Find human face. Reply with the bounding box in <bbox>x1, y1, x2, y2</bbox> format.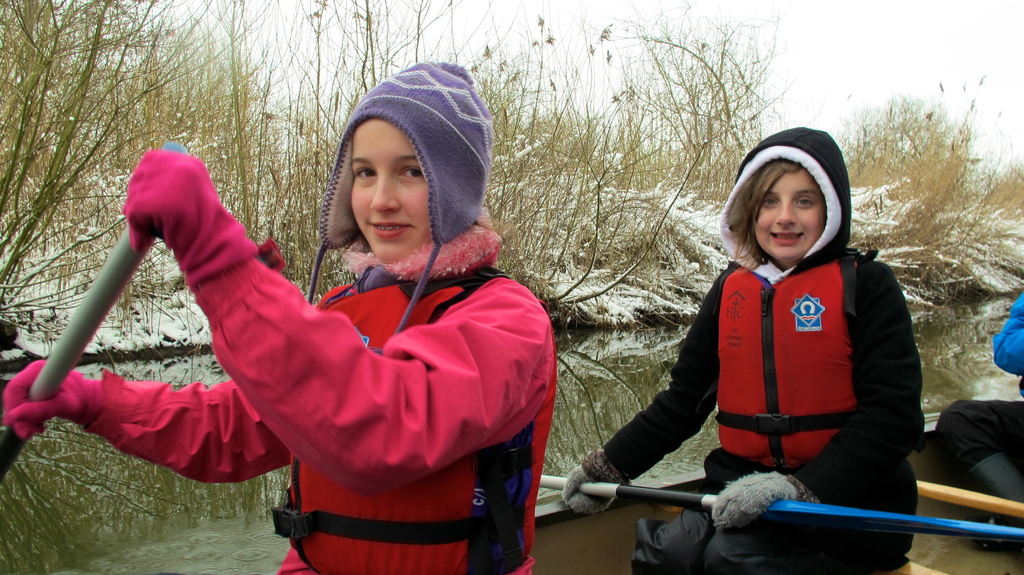
<bbox>349, 118, 431, 264</bbox>.
